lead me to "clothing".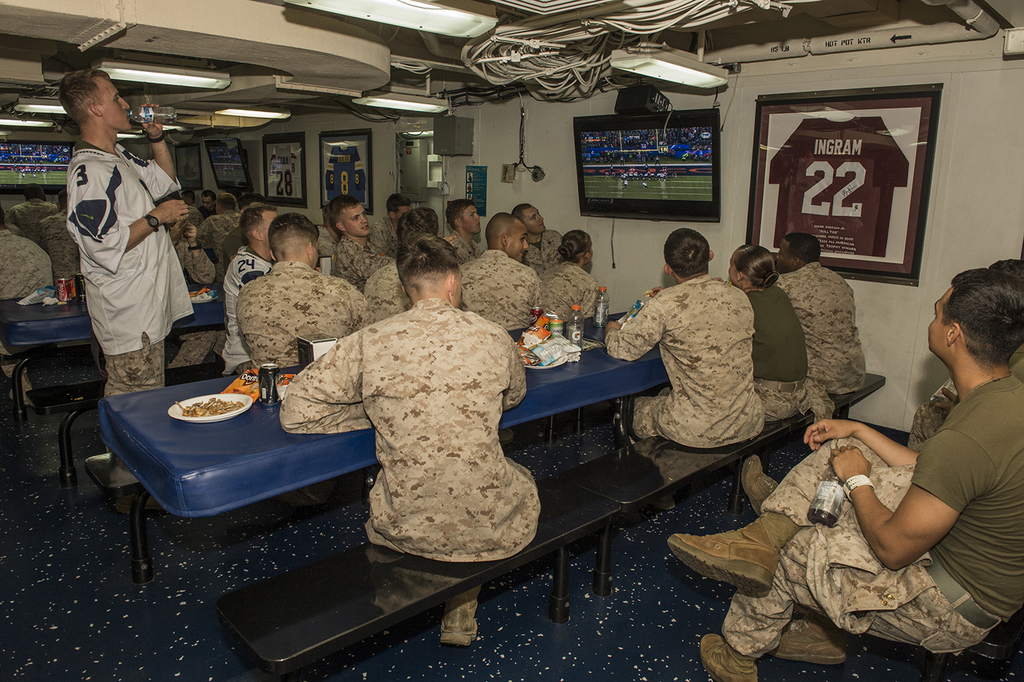
Lead to (x1=522, y1=229, x2=556, y2=278).
